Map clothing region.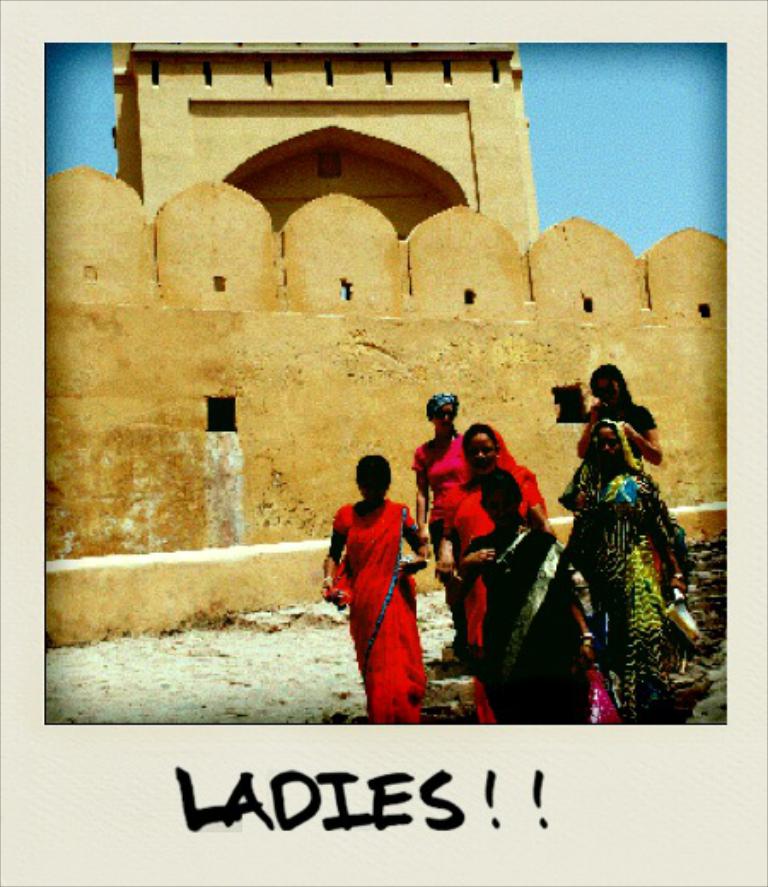
Mapped to 331, 493, 427, 730.
